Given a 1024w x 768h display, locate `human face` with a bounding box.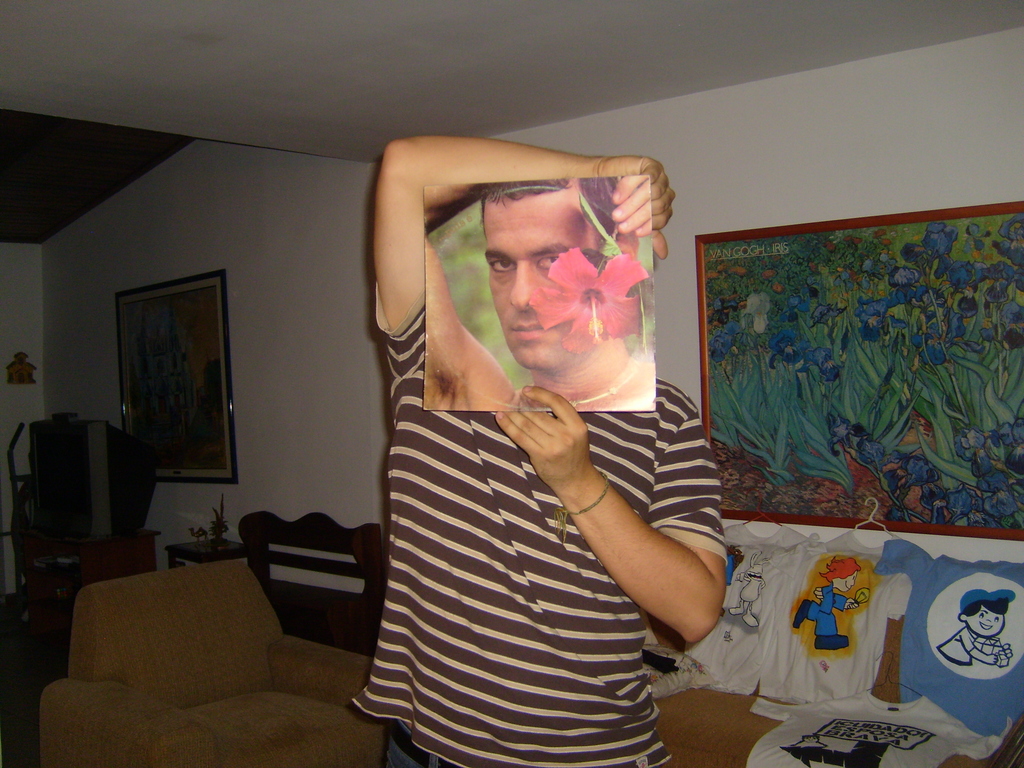
Located: (left=483, top=192, right=602, bottom=369).
